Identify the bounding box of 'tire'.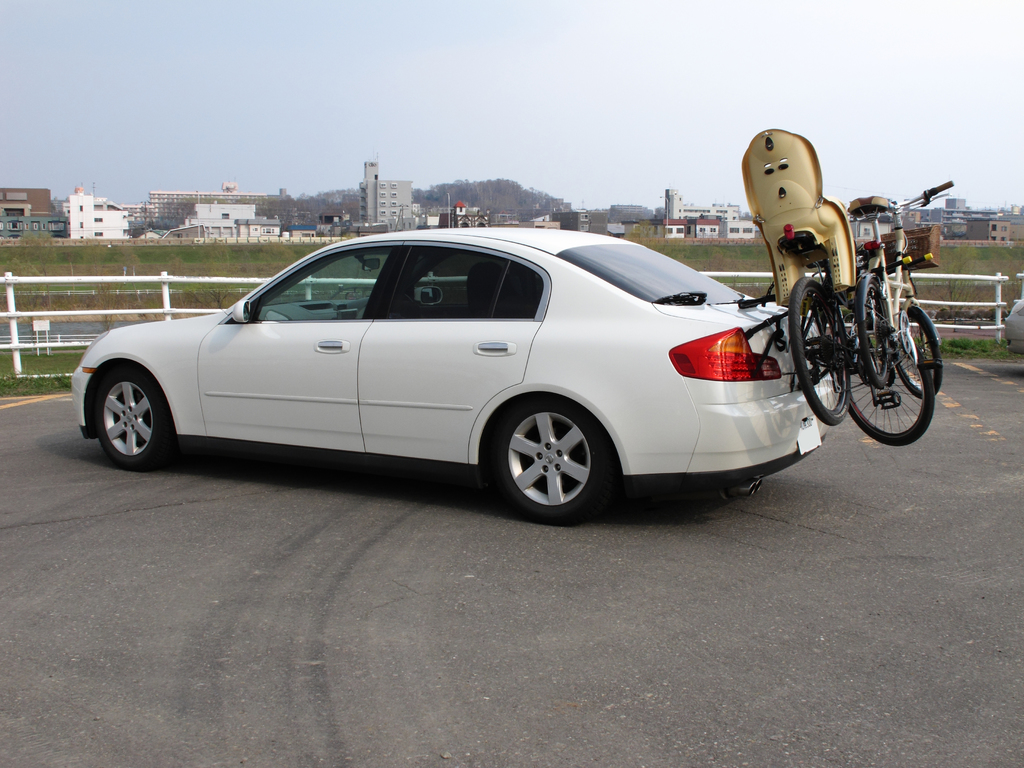
Rect(840, 312, 933, 447).
